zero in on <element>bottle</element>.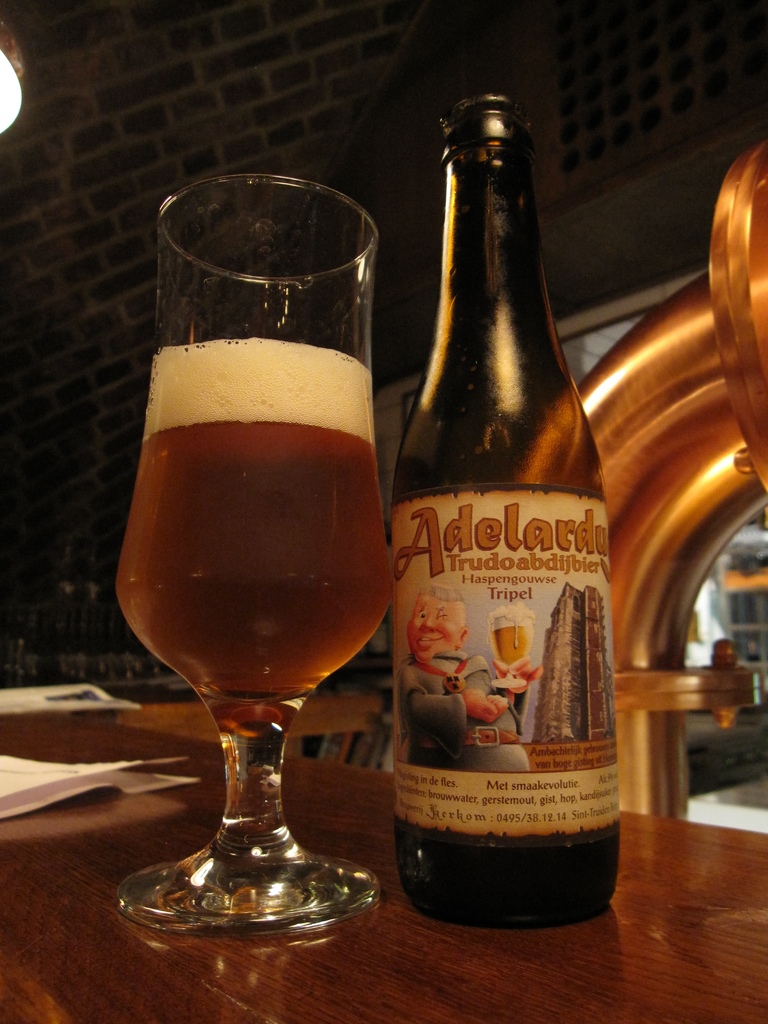
Zeroed in: Rect(393, 91, 629, 932).
